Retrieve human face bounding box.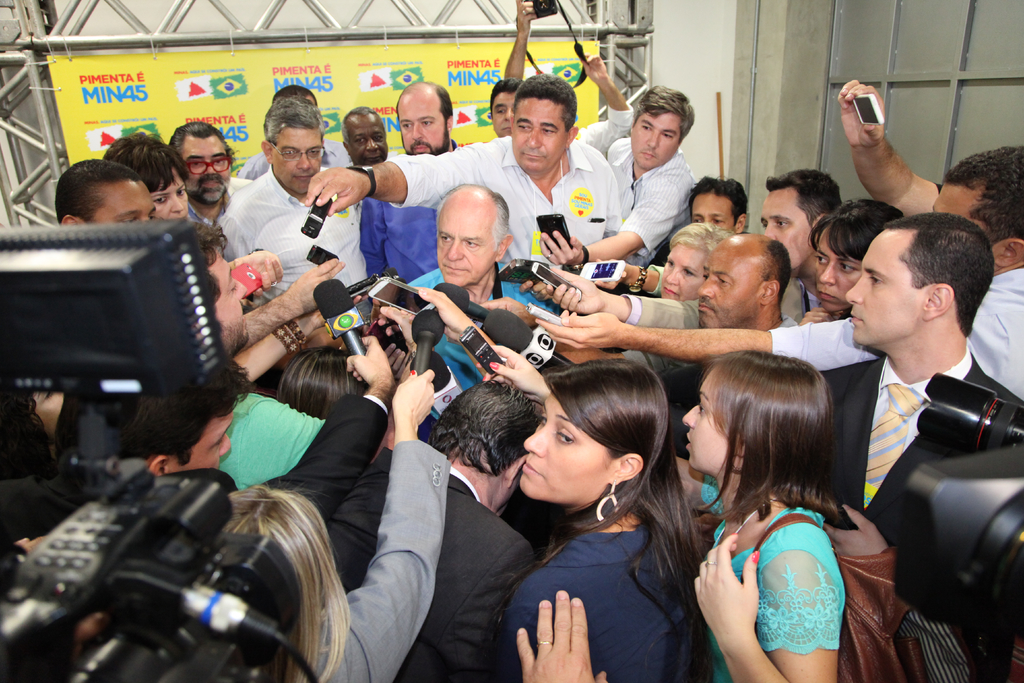
Bounding box: <box>515,95,570,172</box>.
